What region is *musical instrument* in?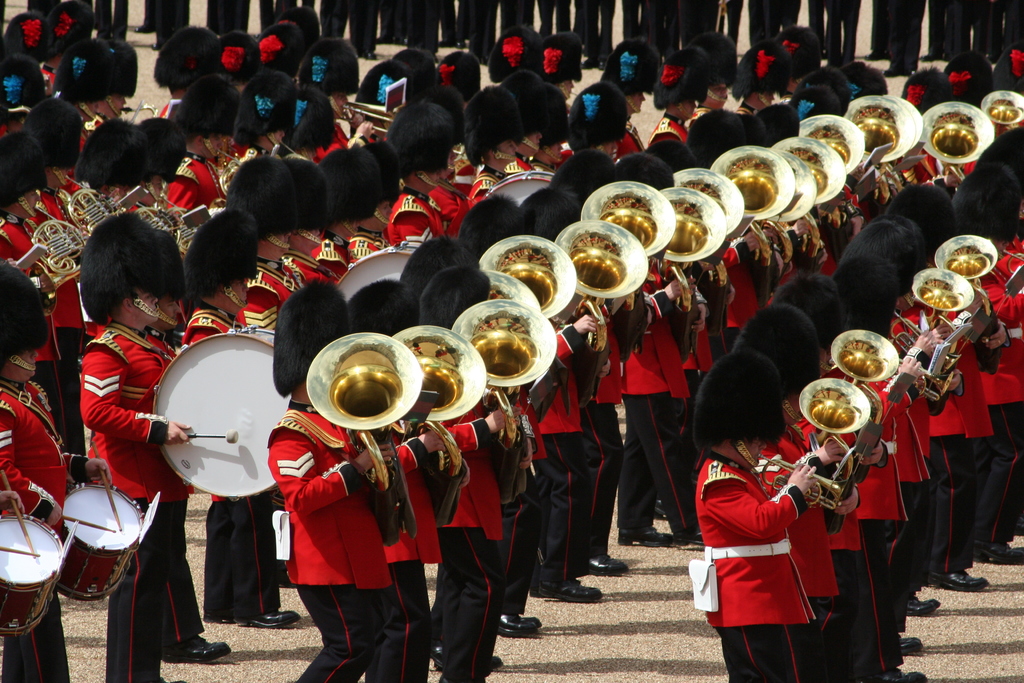
<bbox>340, 230, 435, 317</bbox>.
